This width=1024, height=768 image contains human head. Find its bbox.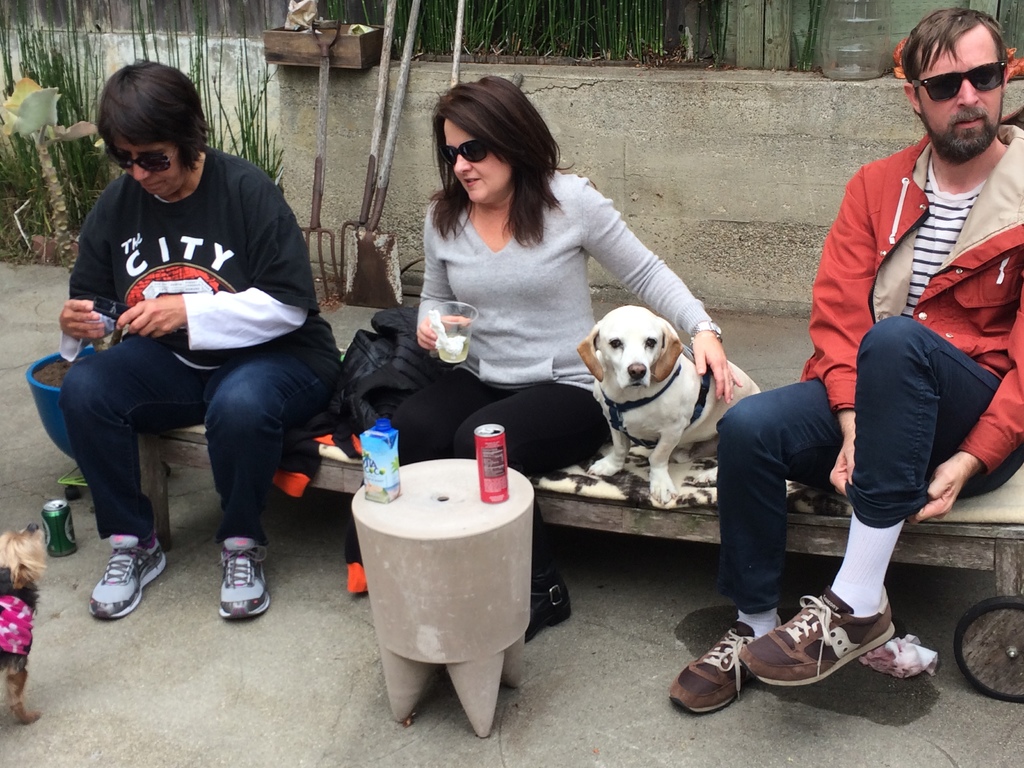
(431, 76, 556, 232).
